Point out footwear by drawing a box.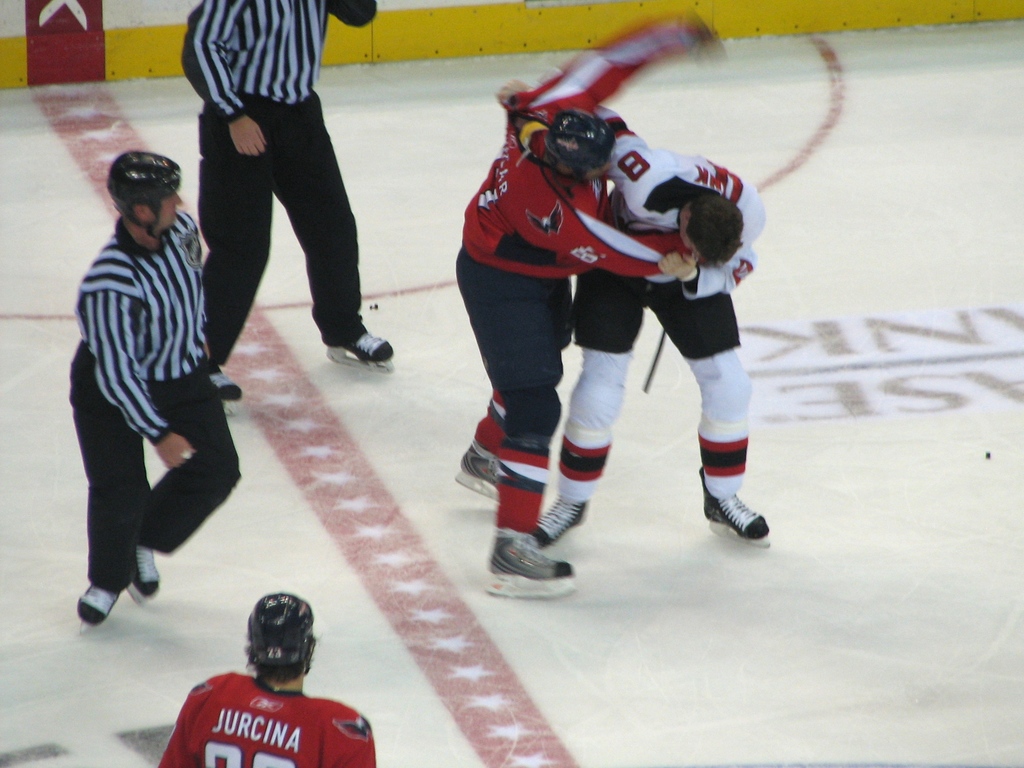
box=[452, 435, 517, 493].
